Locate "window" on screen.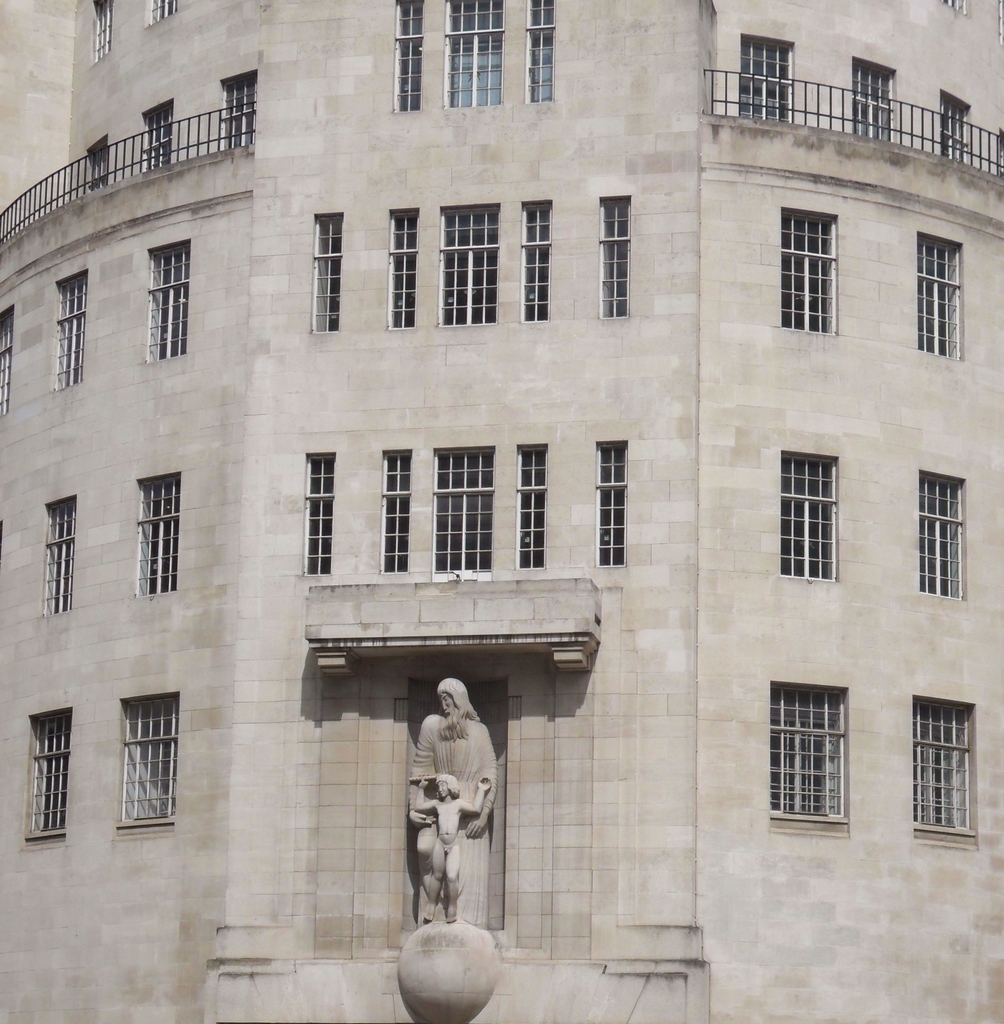
On screen at crop(120, 686, 177, 838).
